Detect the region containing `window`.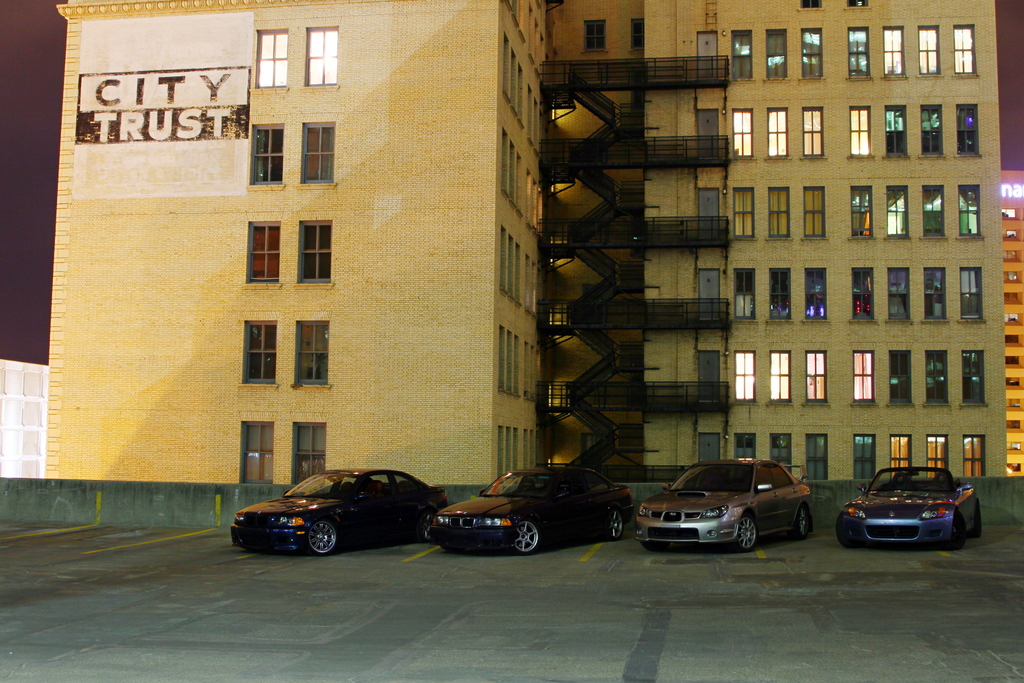
[808,436,829,479].
